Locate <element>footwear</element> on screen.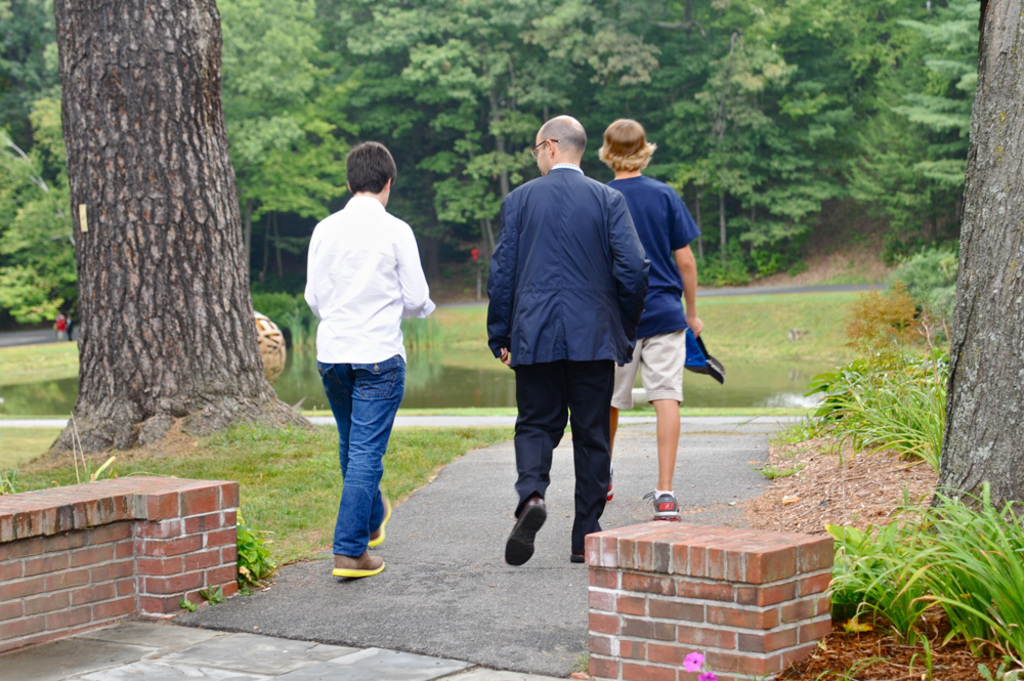
On screen at BBox(366, 494, 391, 546).
